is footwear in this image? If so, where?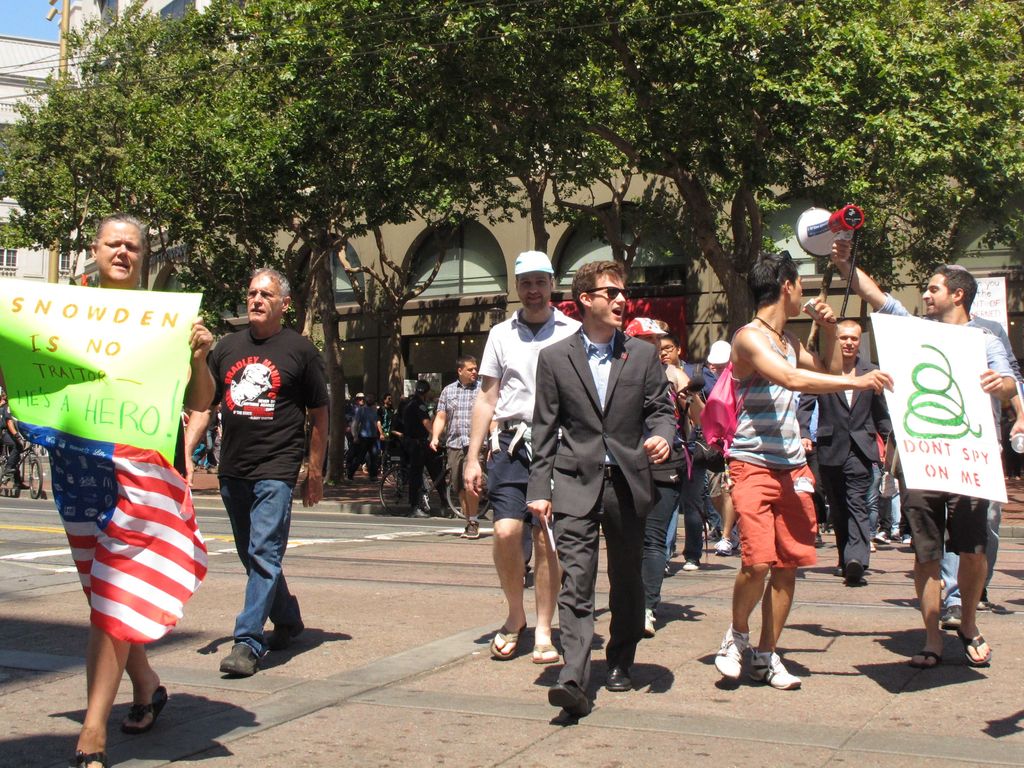
Yes, at bbox=(681, 561, 700, 572).
